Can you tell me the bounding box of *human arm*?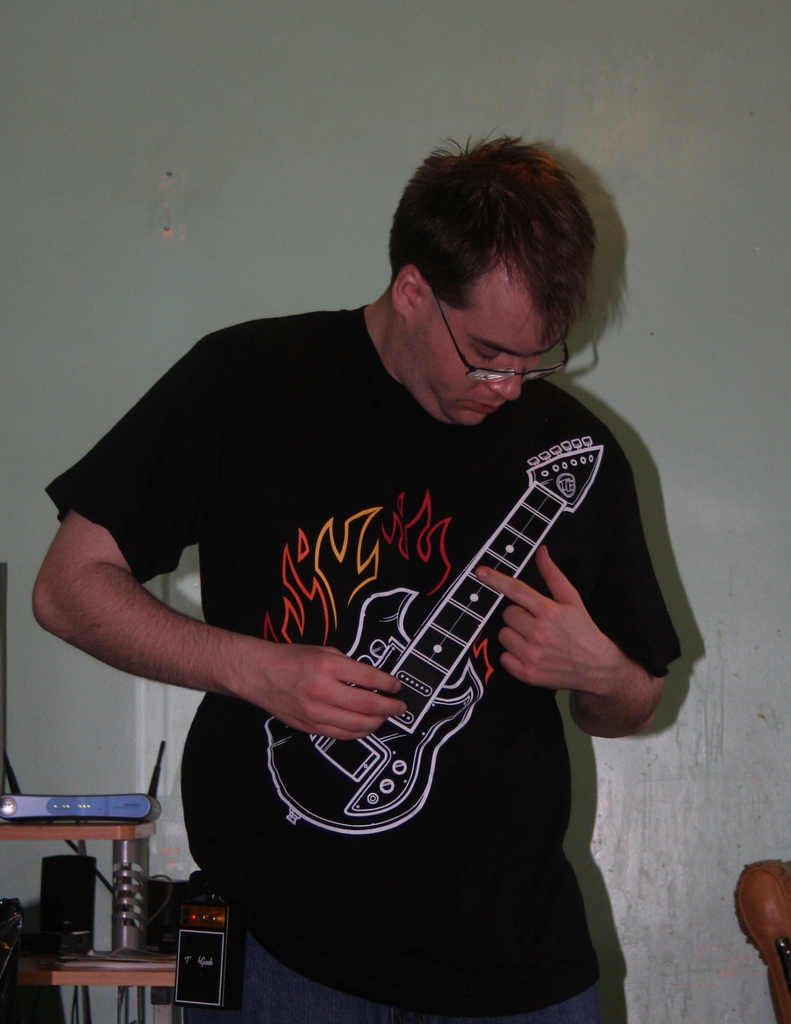
(33, 339, 410, 742).
